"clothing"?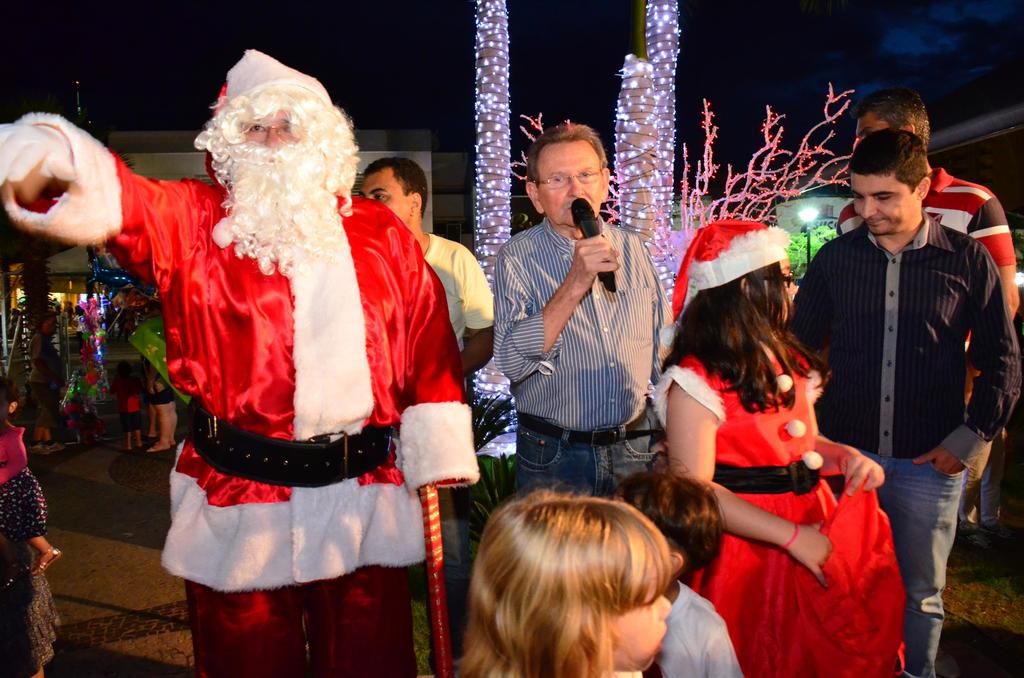
834,162,1018,359
